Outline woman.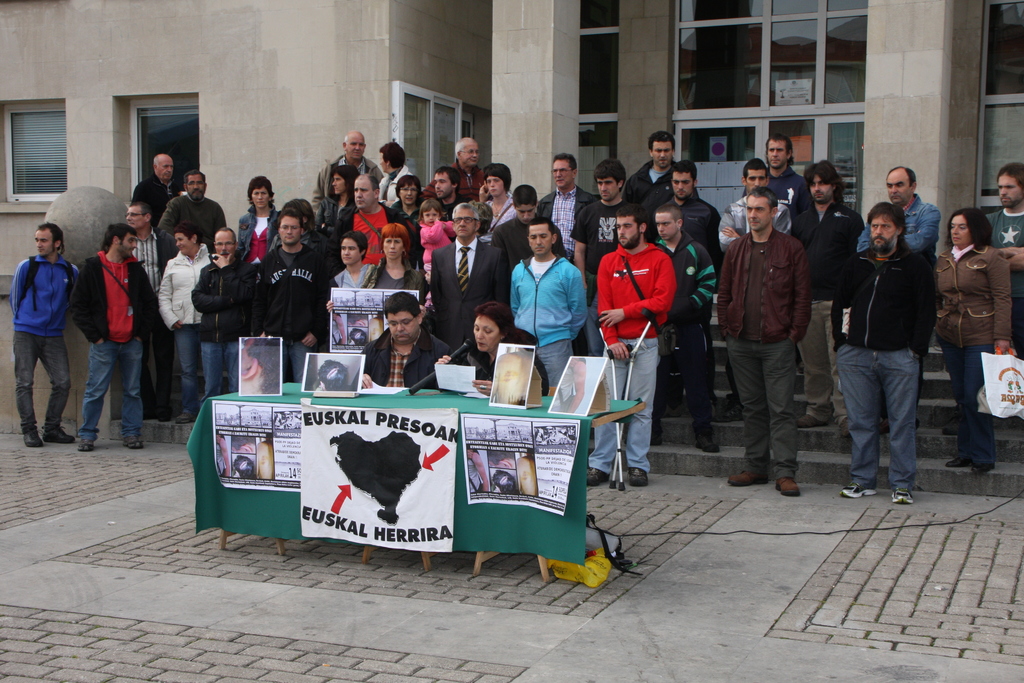
Outline: (310,166,362,241).
